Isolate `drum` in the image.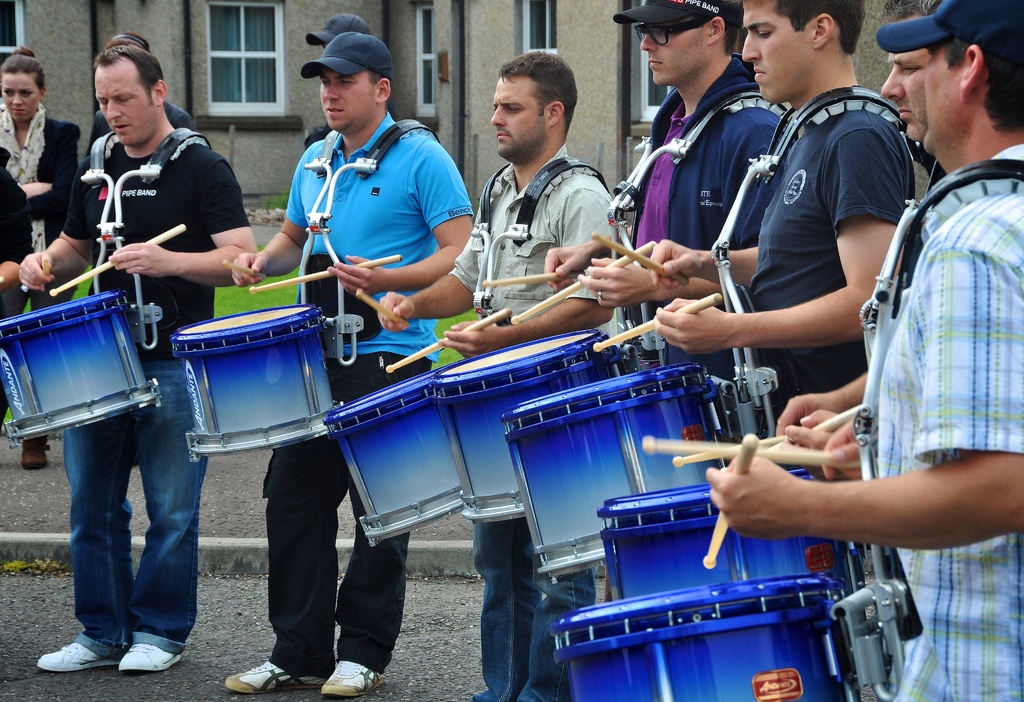
Isolated region: (321,364,477,553).
